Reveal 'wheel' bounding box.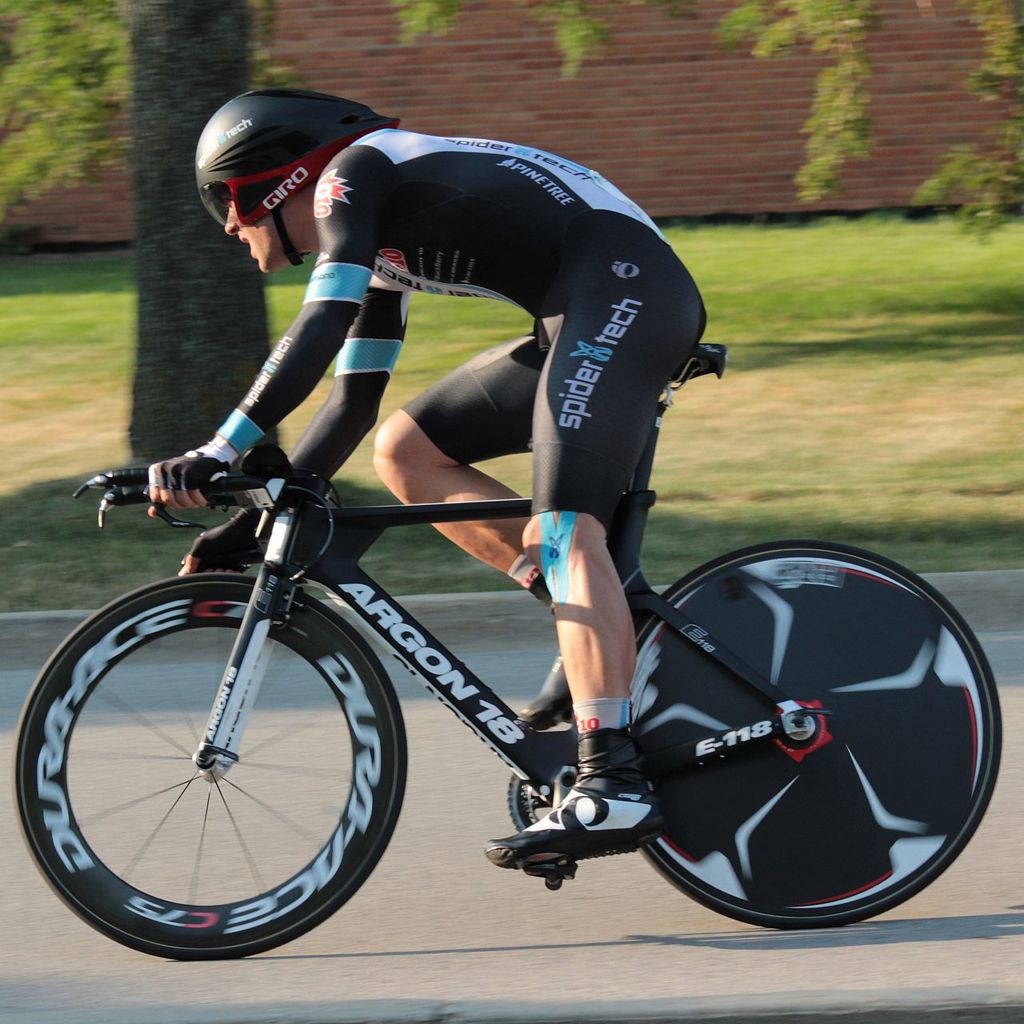
Revealed: [10, 571, 407, 960].
